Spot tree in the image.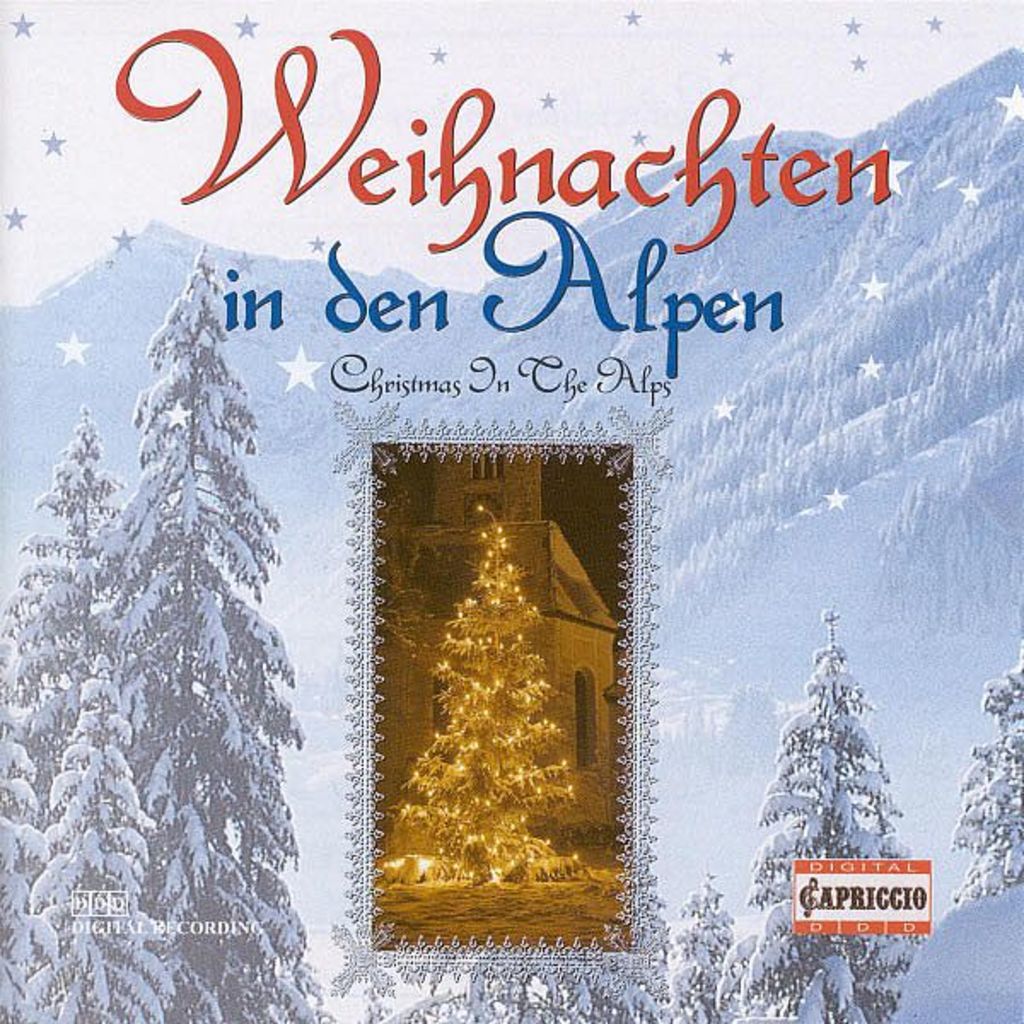
tree found at region(391, 514, 584, 889).
